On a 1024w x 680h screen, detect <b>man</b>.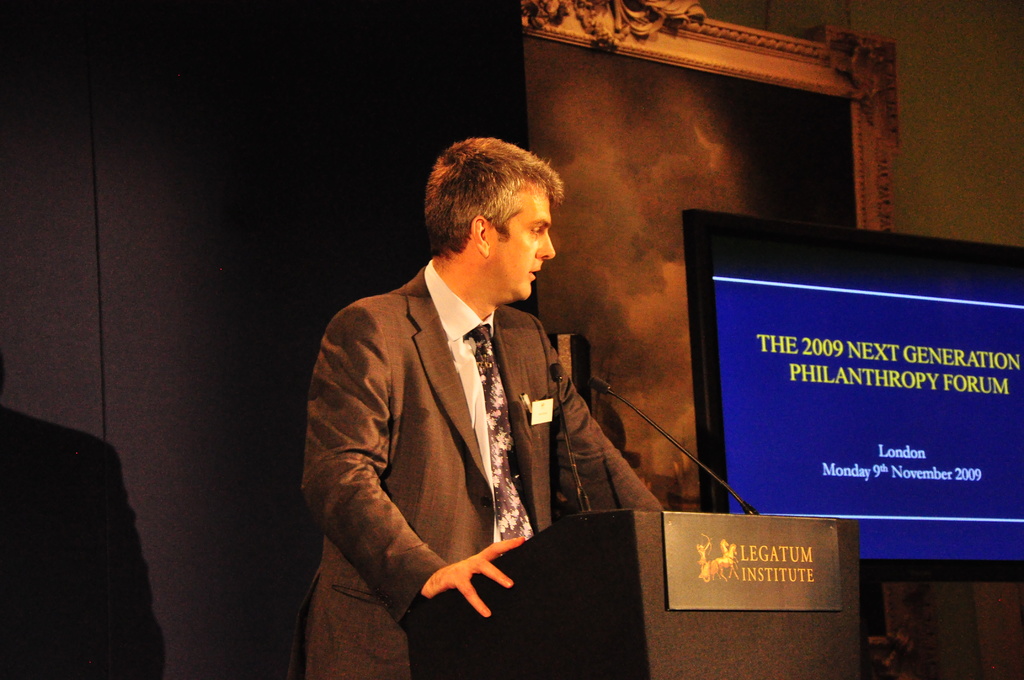
(left=302, top=134, right=630, bottom=642).
